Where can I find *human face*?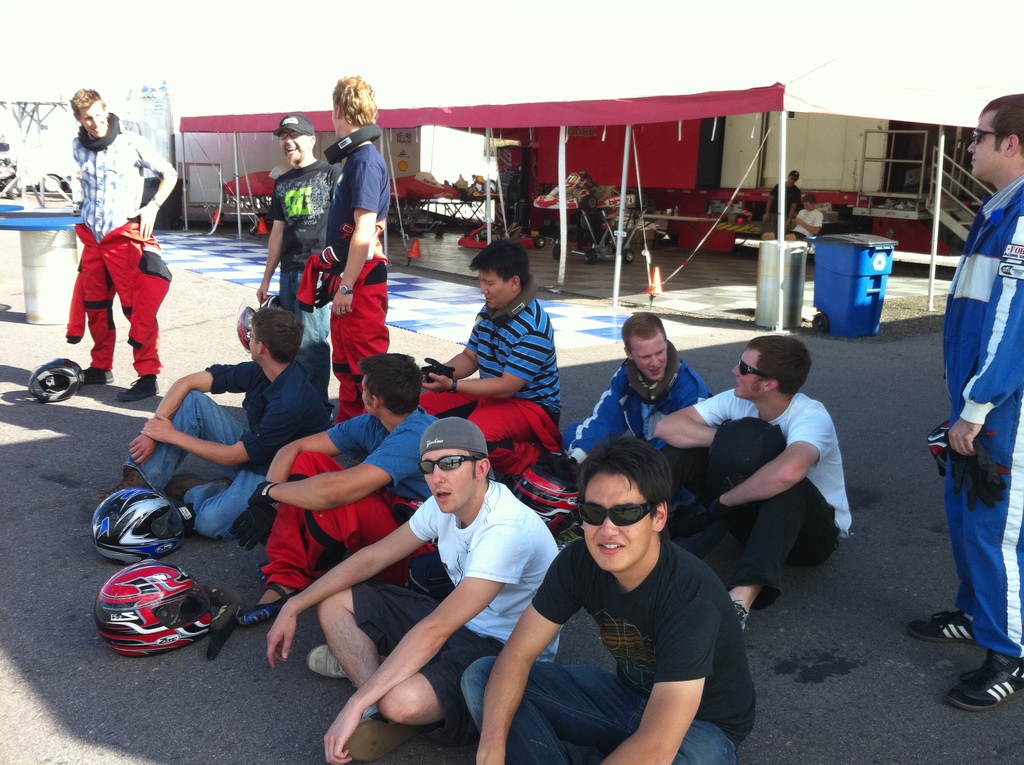
You can find it at <bbox>281, 134, 305, 163</bbox>.
